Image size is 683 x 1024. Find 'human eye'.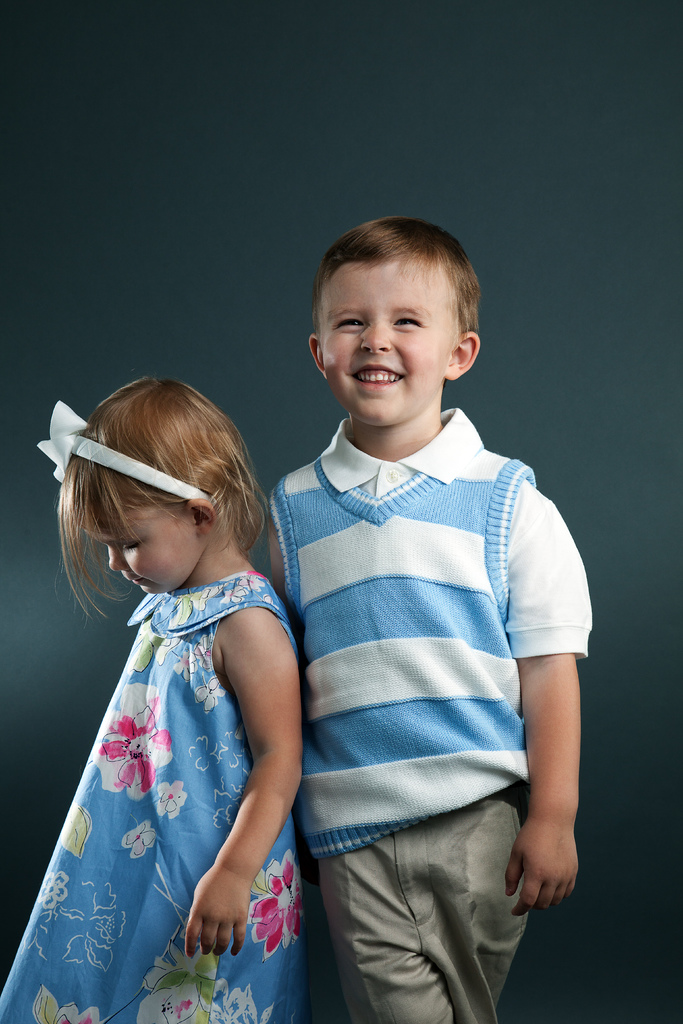
select_region(117, 540, 143, 552).
